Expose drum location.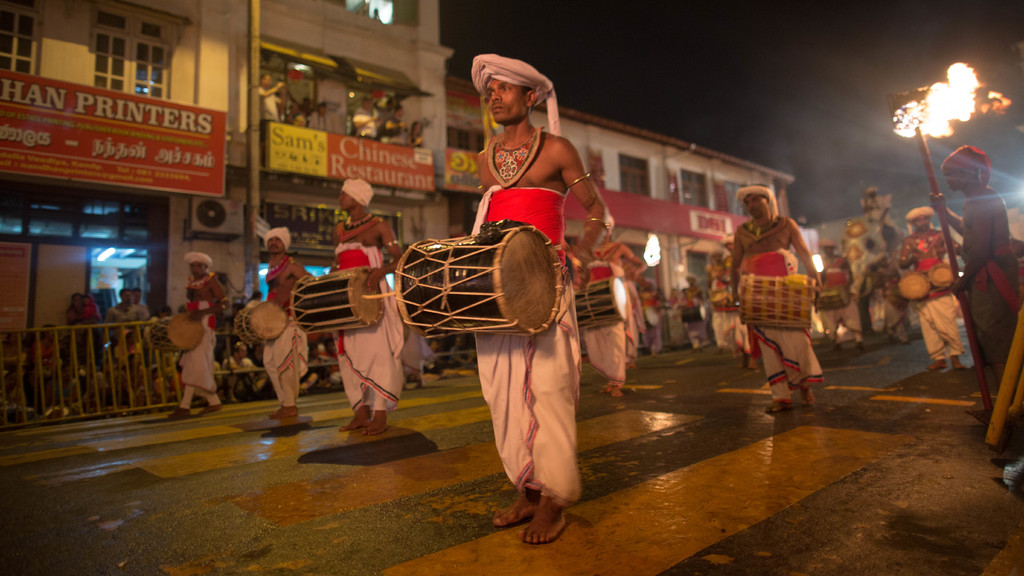
Exposed at 148, 313, 202, 352.
